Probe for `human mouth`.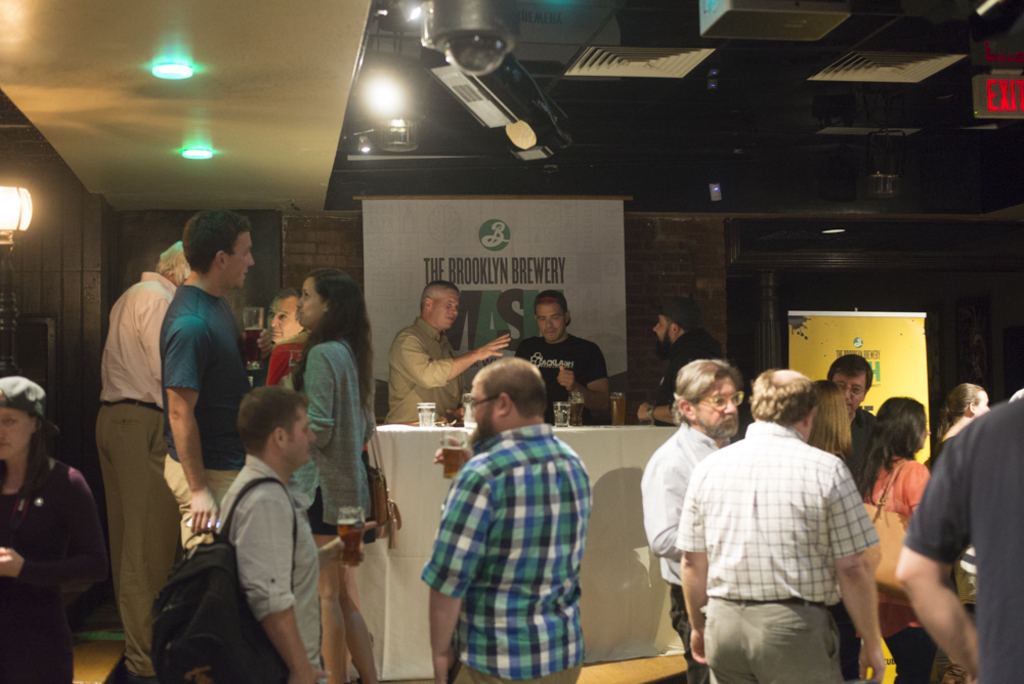
Probe result: <box>269,329,285,337</box>.
